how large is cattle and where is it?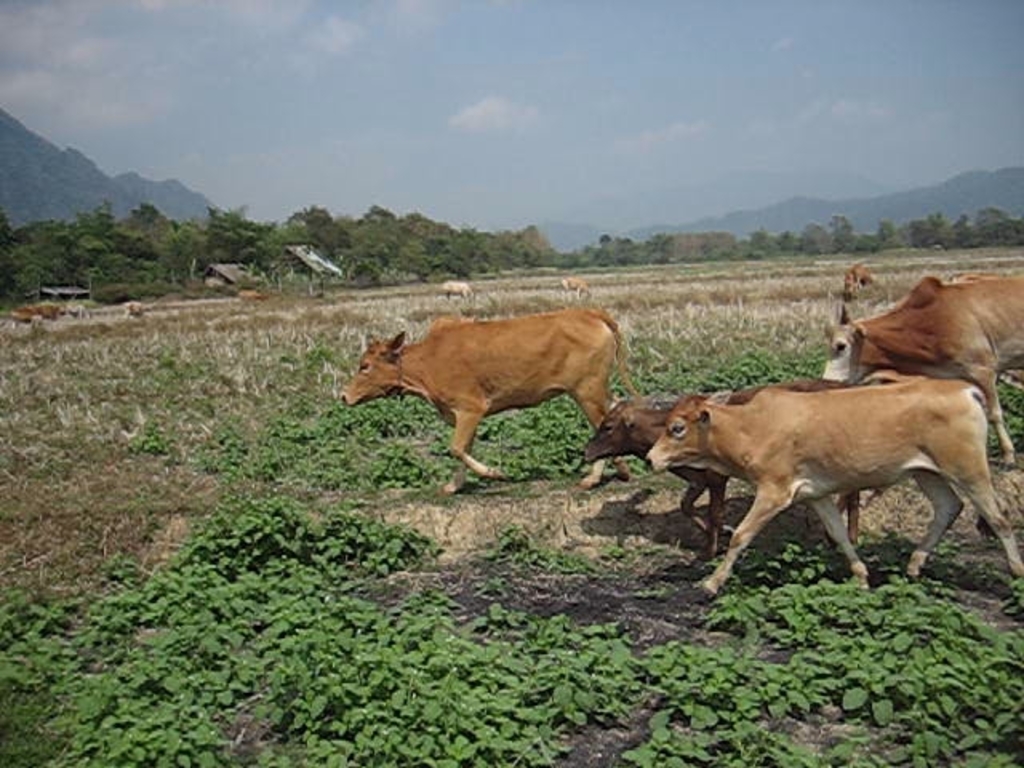
Bounding box: [x1=838, y1=261, x2=875, y2=294].
